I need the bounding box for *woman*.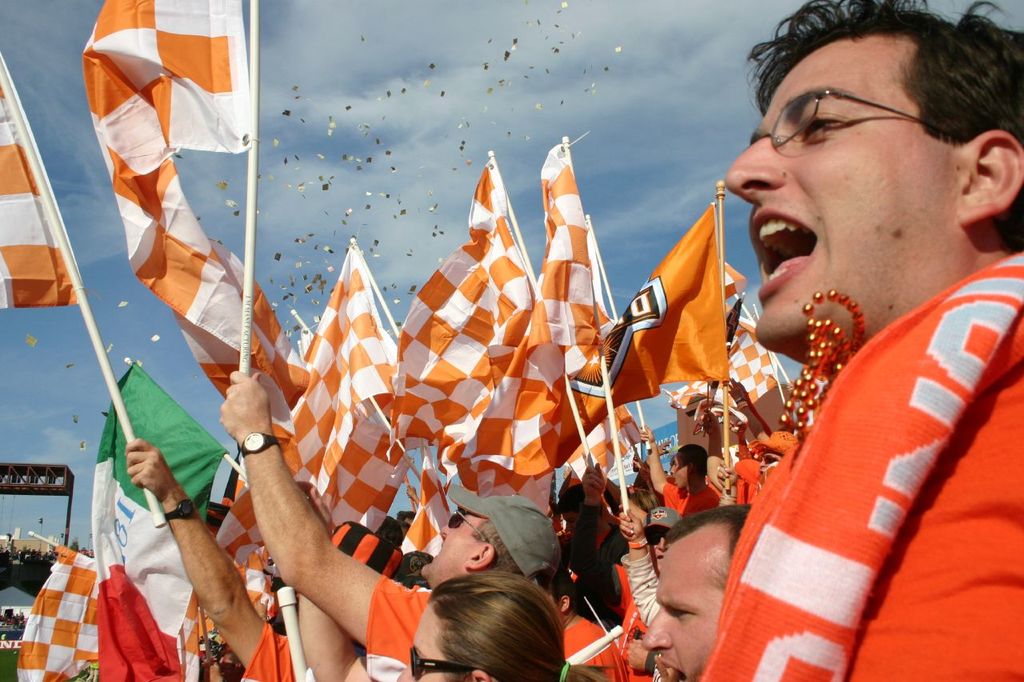
Here it is: crop(393, 567, 613, 681).
